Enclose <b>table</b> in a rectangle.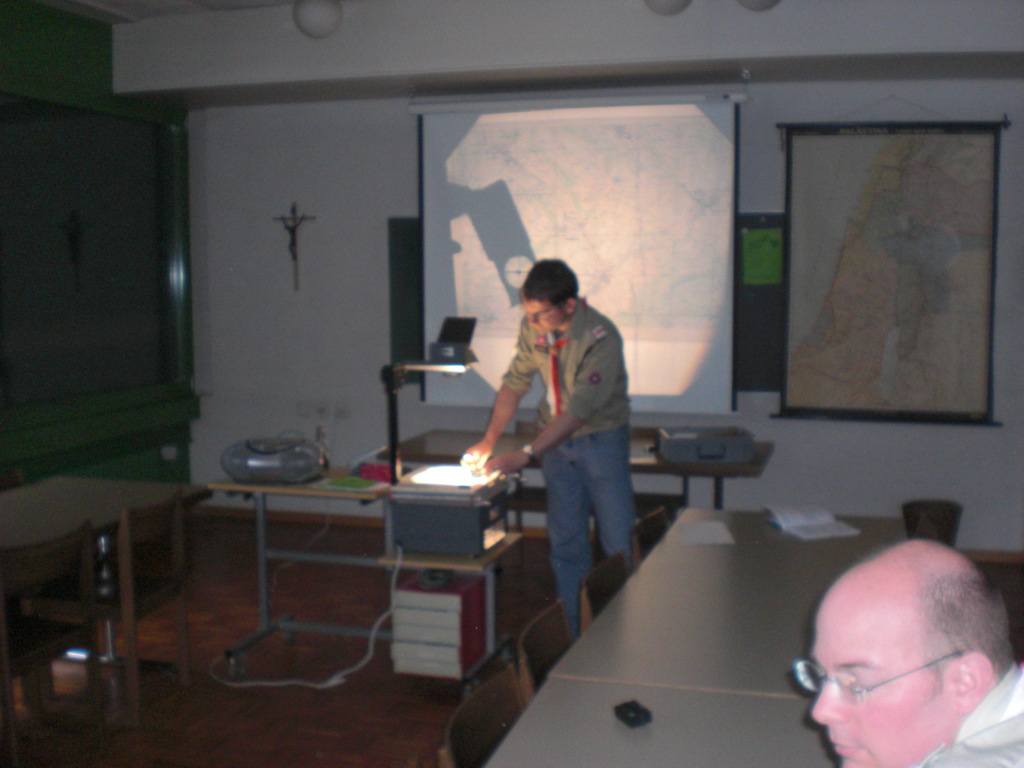
region(202, 468, 531, 677).
